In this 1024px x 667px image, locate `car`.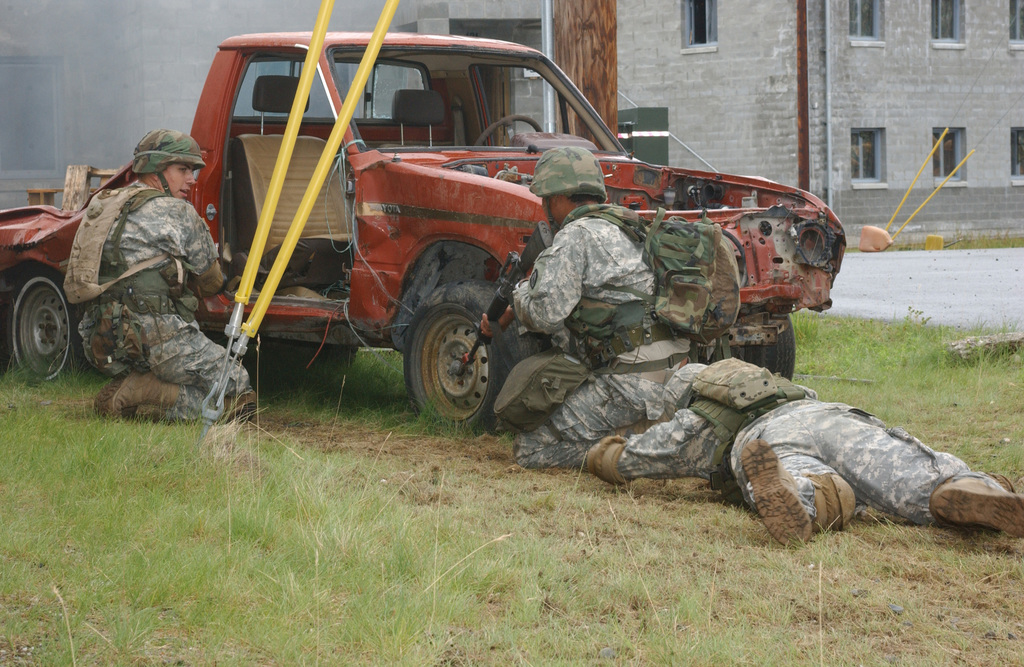
Bounding box: box(0, 26, 845, 444).
